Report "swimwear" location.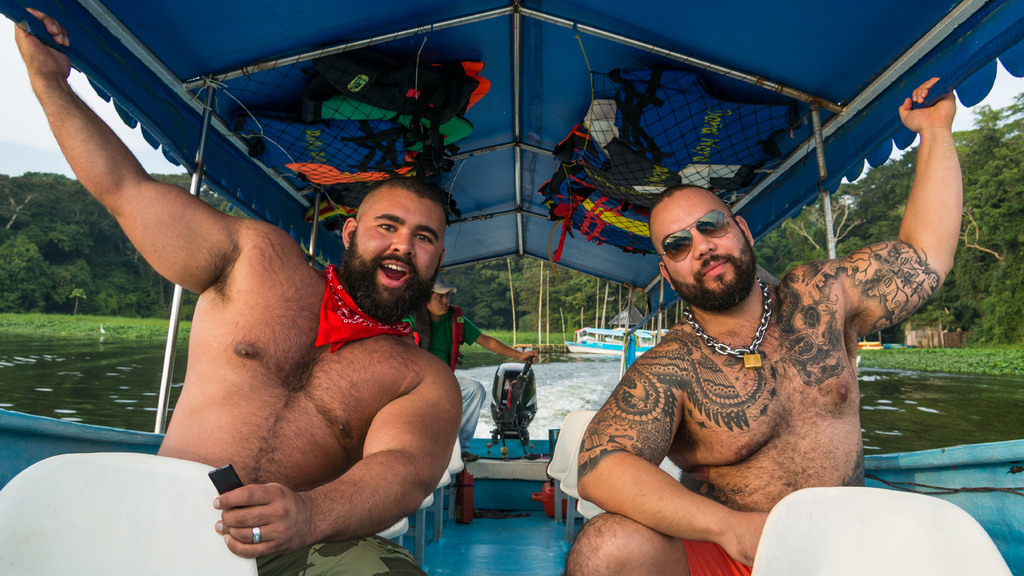
Report: select_region(683, 538, 753, 575).
